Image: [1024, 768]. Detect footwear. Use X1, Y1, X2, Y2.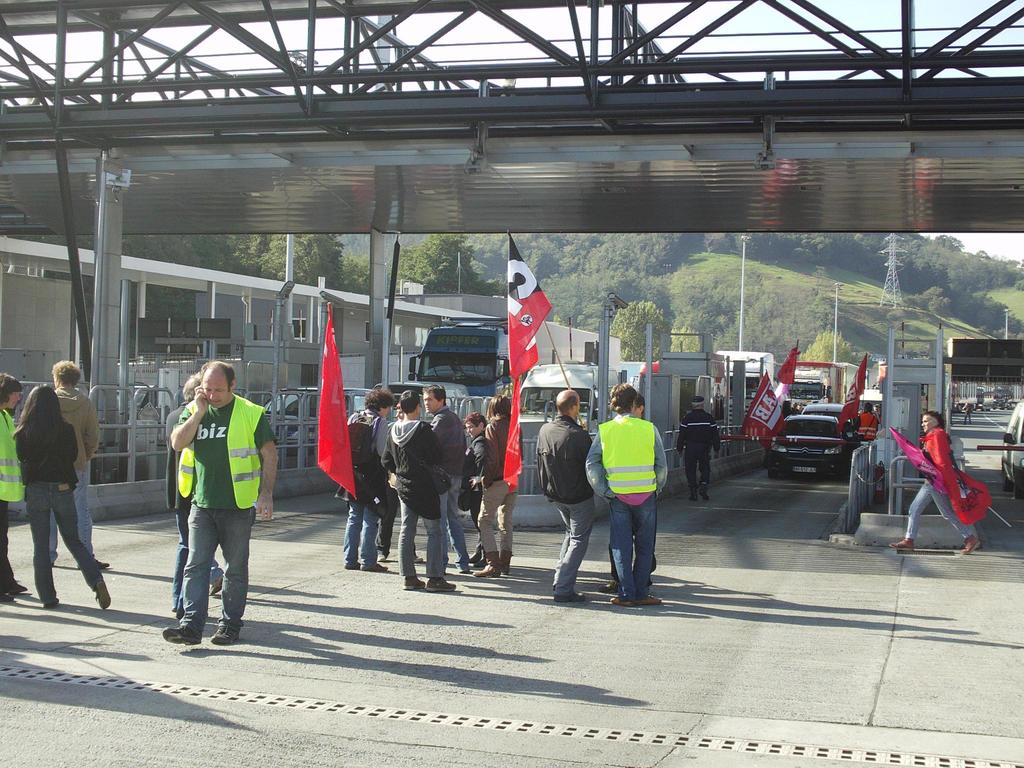
93, 586, 108, 607.
